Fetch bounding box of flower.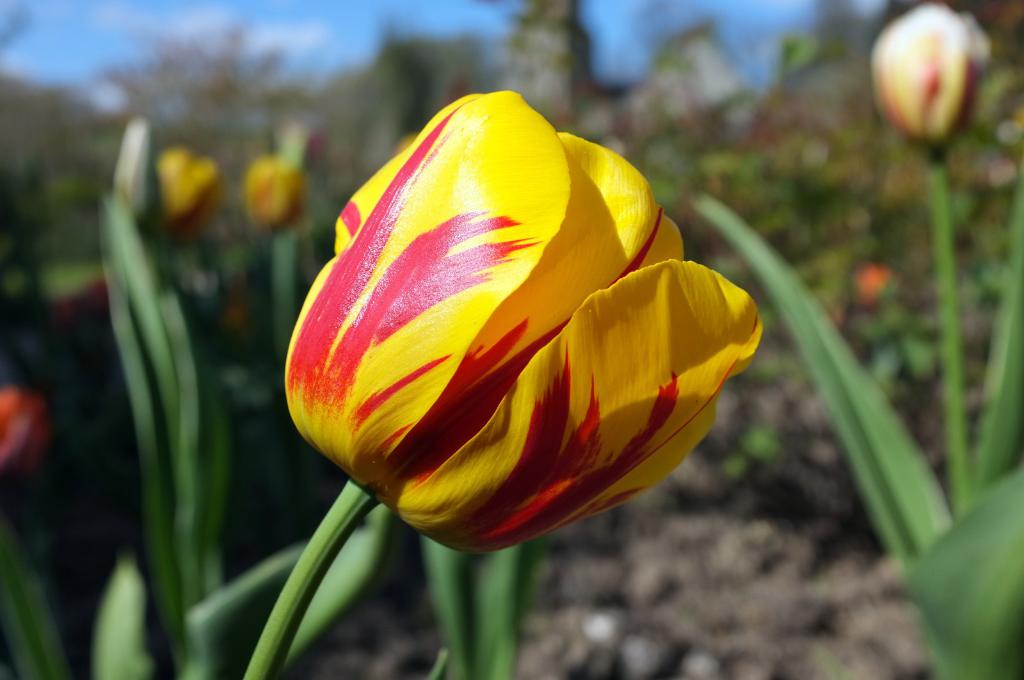
Bbox: box=[872, 4, 993, 159].
